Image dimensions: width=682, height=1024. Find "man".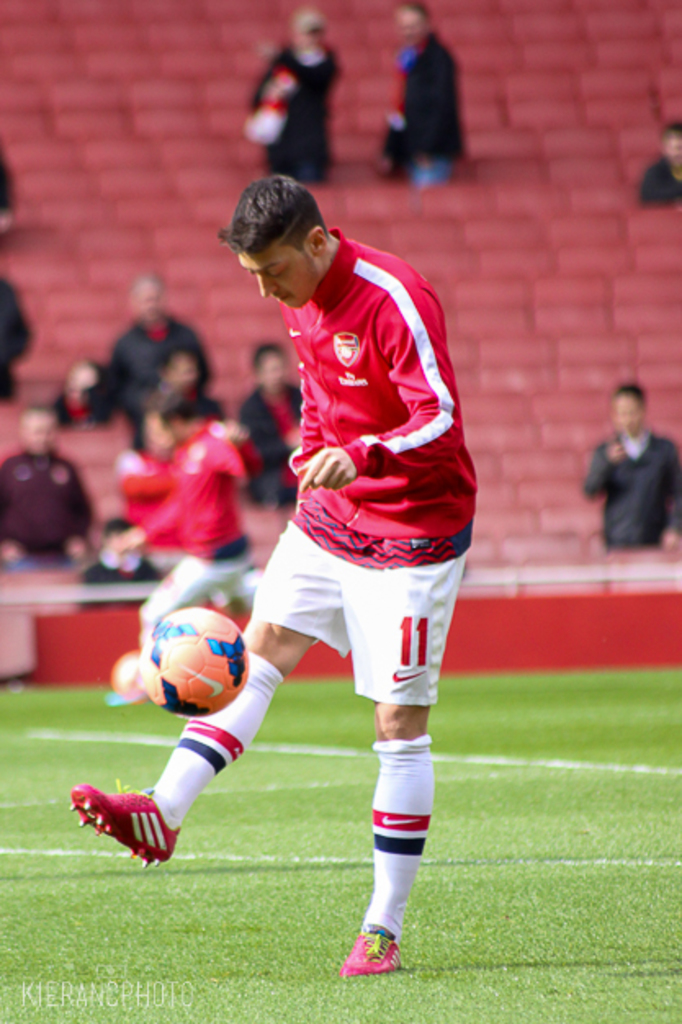
{"x1": 379, "y1": 0, "x2": 478, "y2": 203}.
